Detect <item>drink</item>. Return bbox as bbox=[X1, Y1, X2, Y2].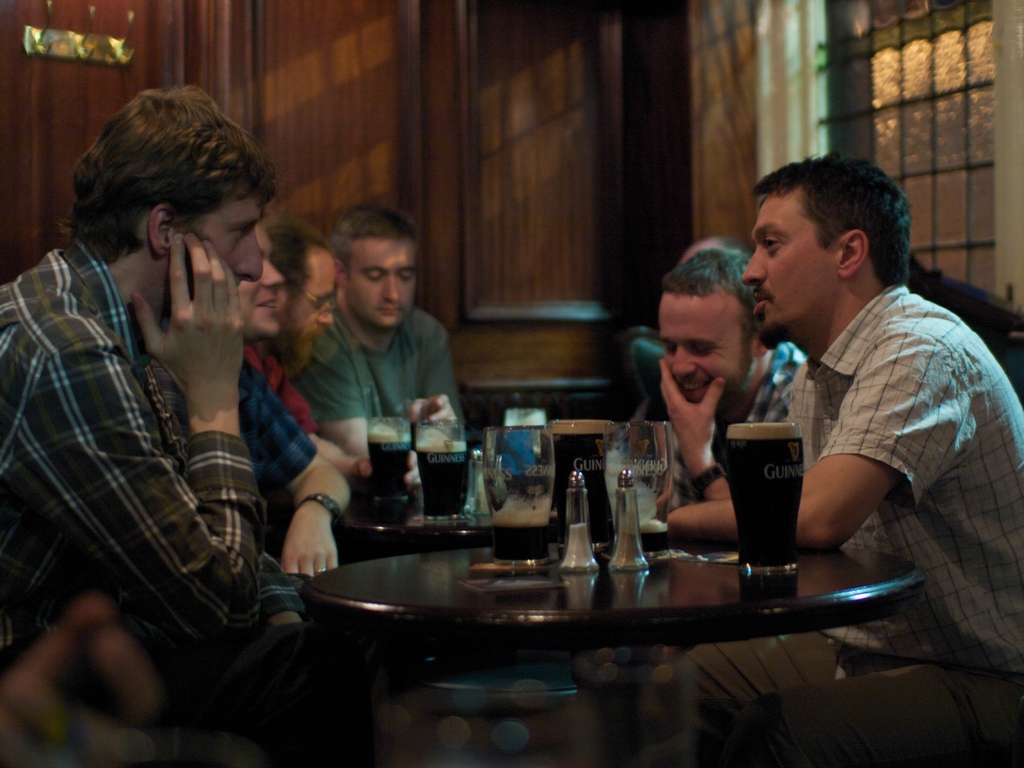
bbox=[549, 435, 612, 545].
